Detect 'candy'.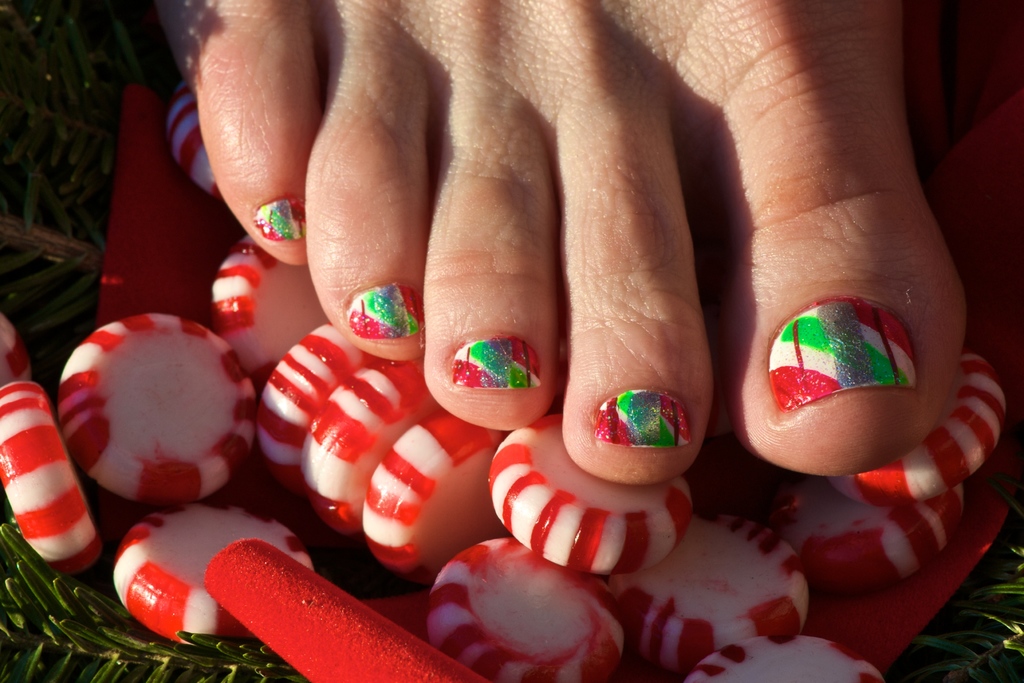
Detected at (left=0, top=90, right=1020, bottom=682).
